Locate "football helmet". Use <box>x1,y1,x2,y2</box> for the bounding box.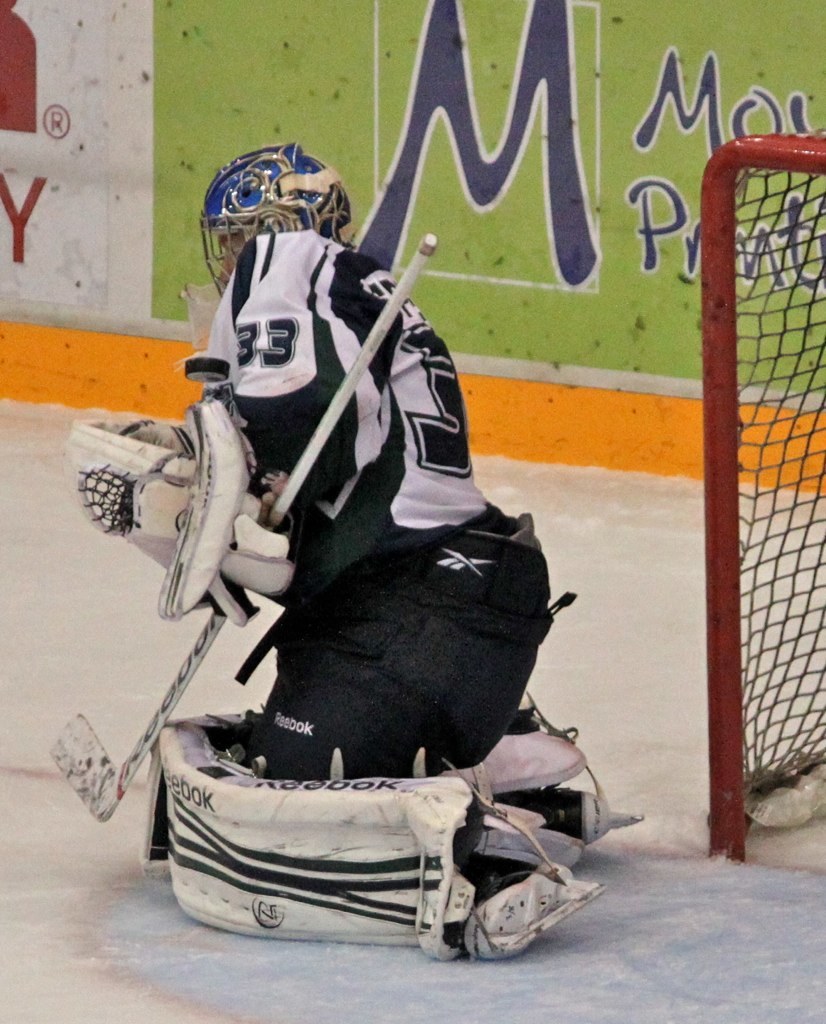
<box>203,141,354,262</box>.
